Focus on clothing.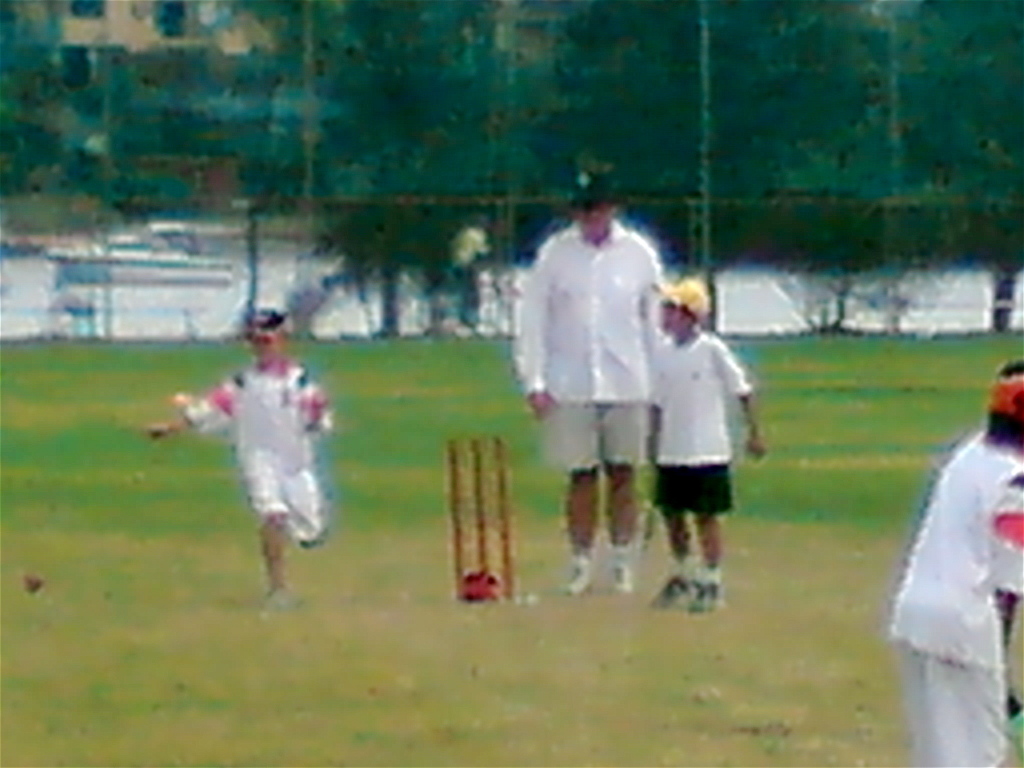
Focused at bbox=[867, 405, 1023, 767].
